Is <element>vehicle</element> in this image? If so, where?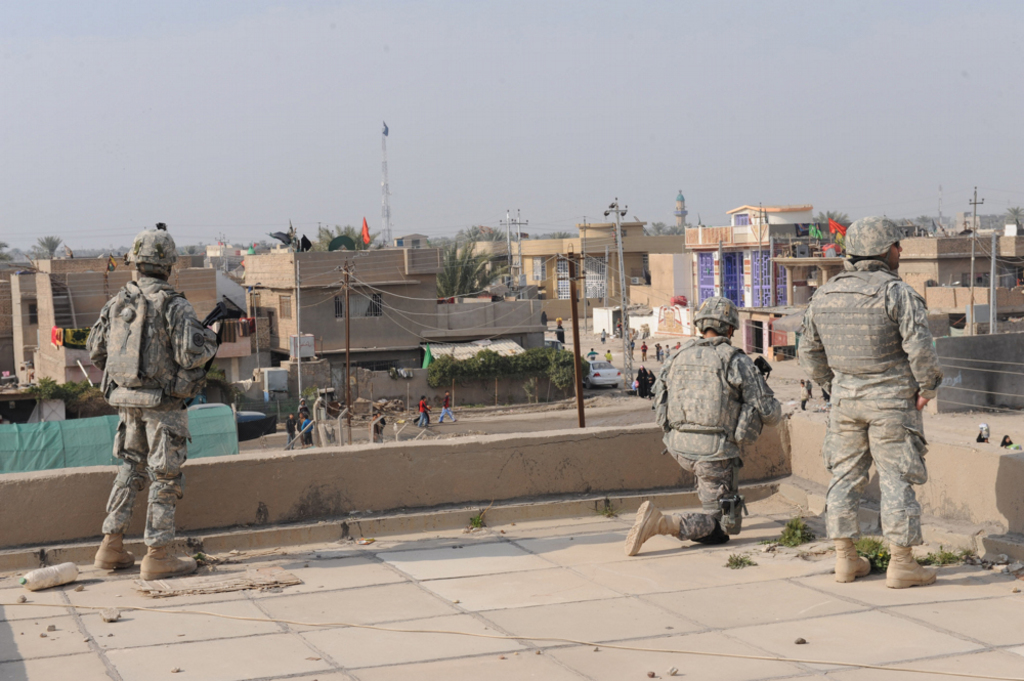
Yes, at <bbox>184, 401, 269, 427</bbox>.
